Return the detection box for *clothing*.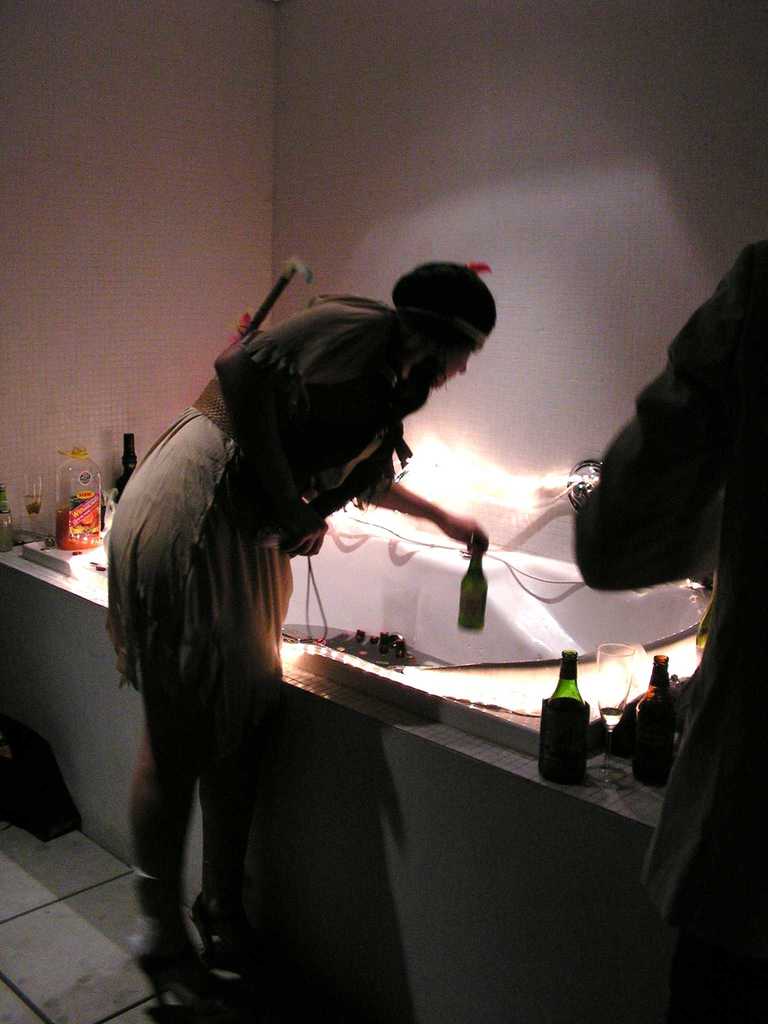
left=99, top=292, right=439, bottom=708.
